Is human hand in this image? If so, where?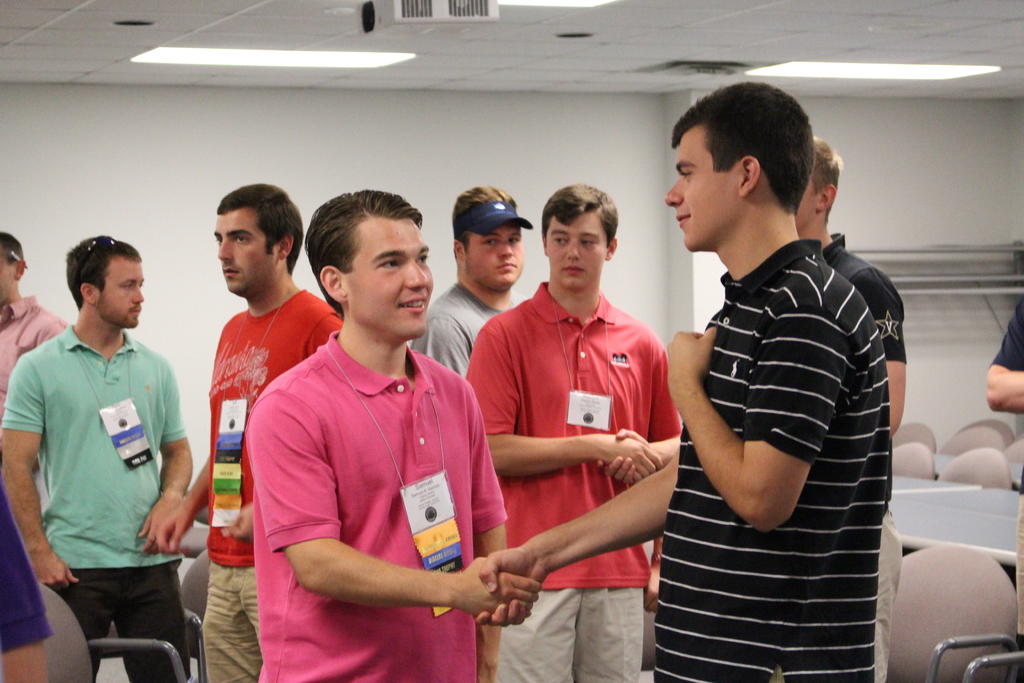
Yes, at pyautogui.locateOnScreen(645, 561, 662, 618).
